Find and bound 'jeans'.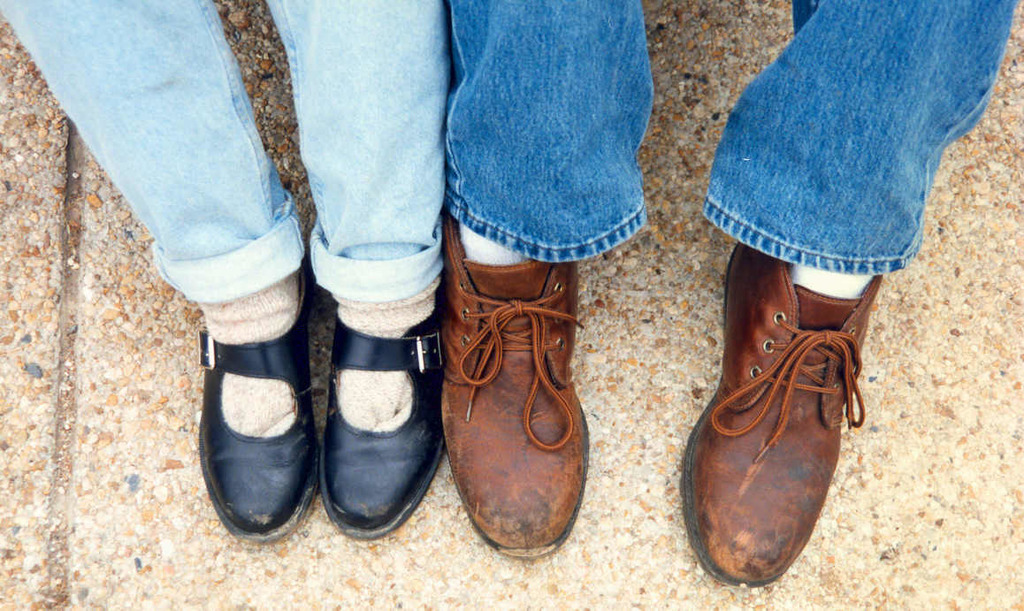
Bound: left=447, top=0, right=1016, bottom=274.
